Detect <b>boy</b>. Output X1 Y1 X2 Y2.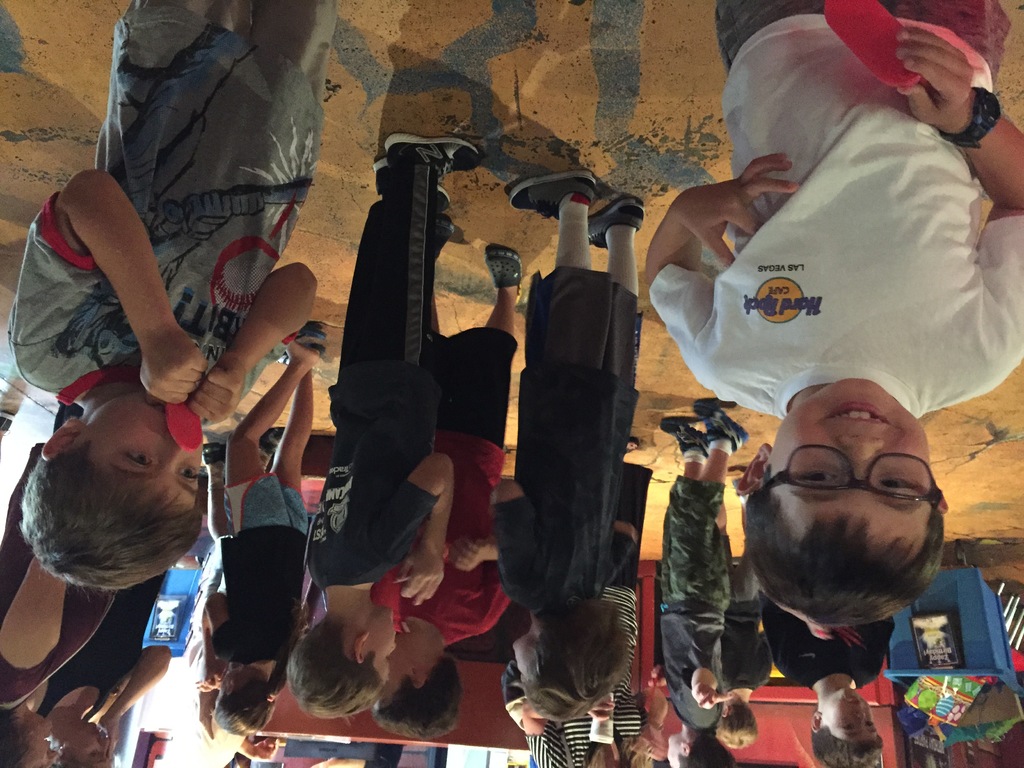
4 0 341 593.
